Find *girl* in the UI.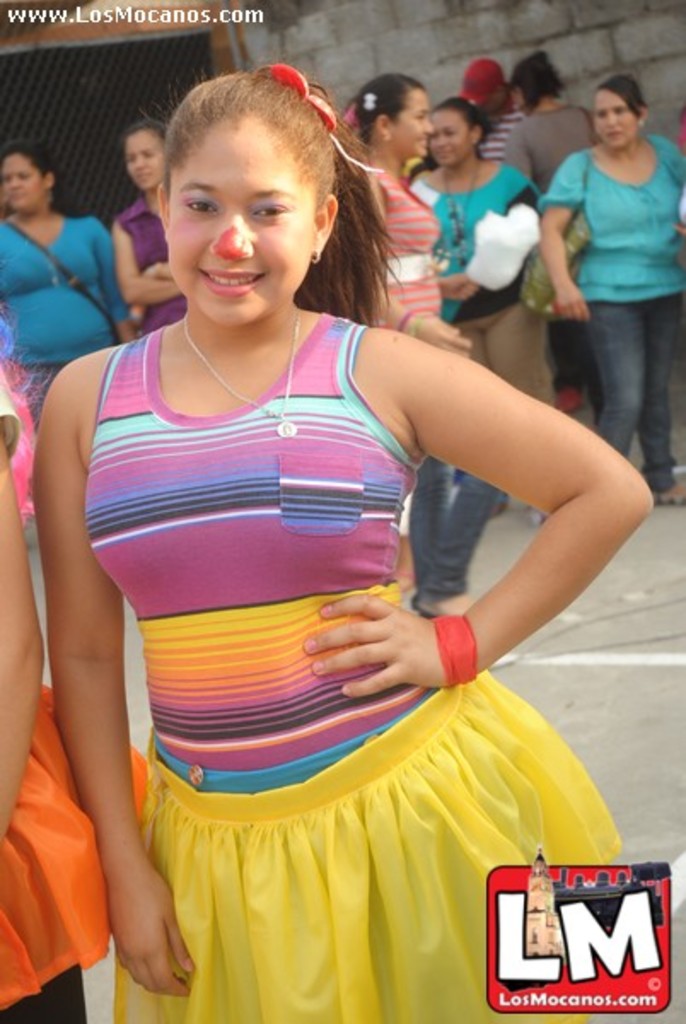
UI element at 36 60 654 1022.
